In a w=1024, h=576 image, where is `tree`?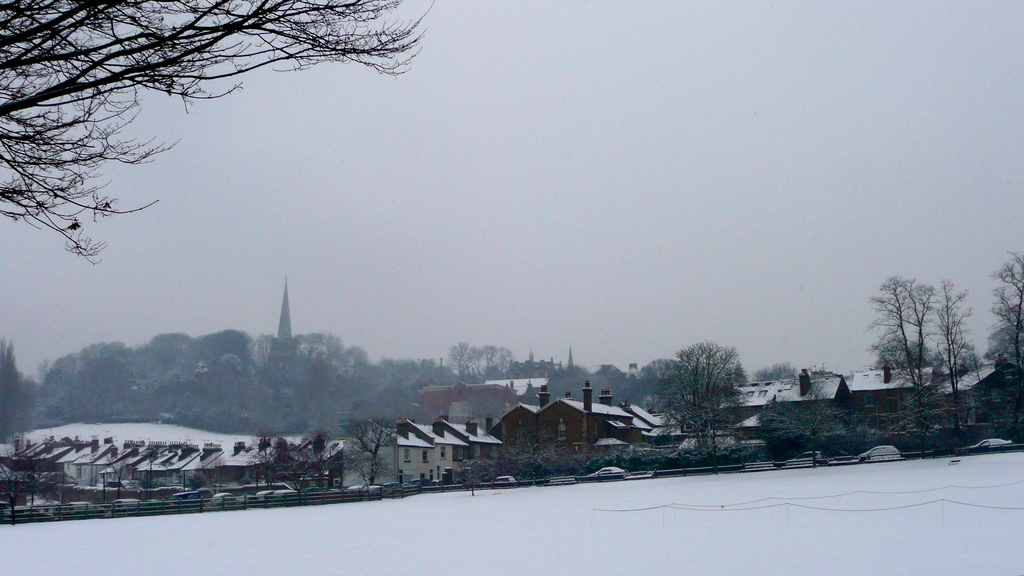
bbox=[495, 427, 563, 490].
